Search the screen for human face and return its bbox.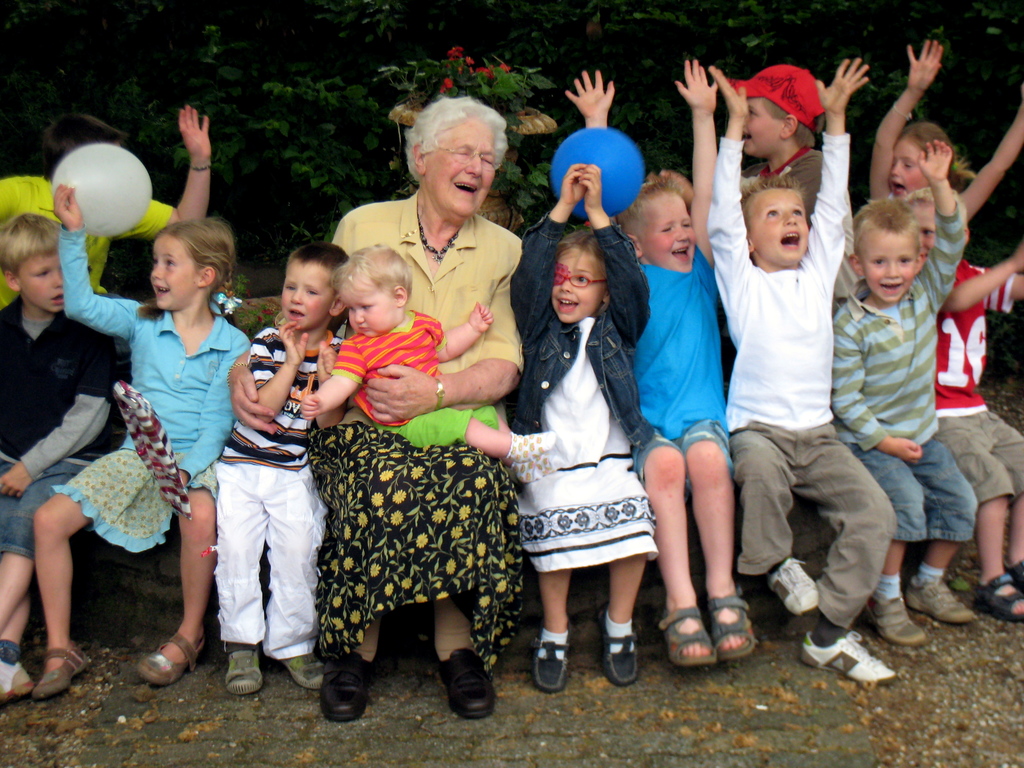
Found: [left=641, top=192, right=694, bottom=273].
